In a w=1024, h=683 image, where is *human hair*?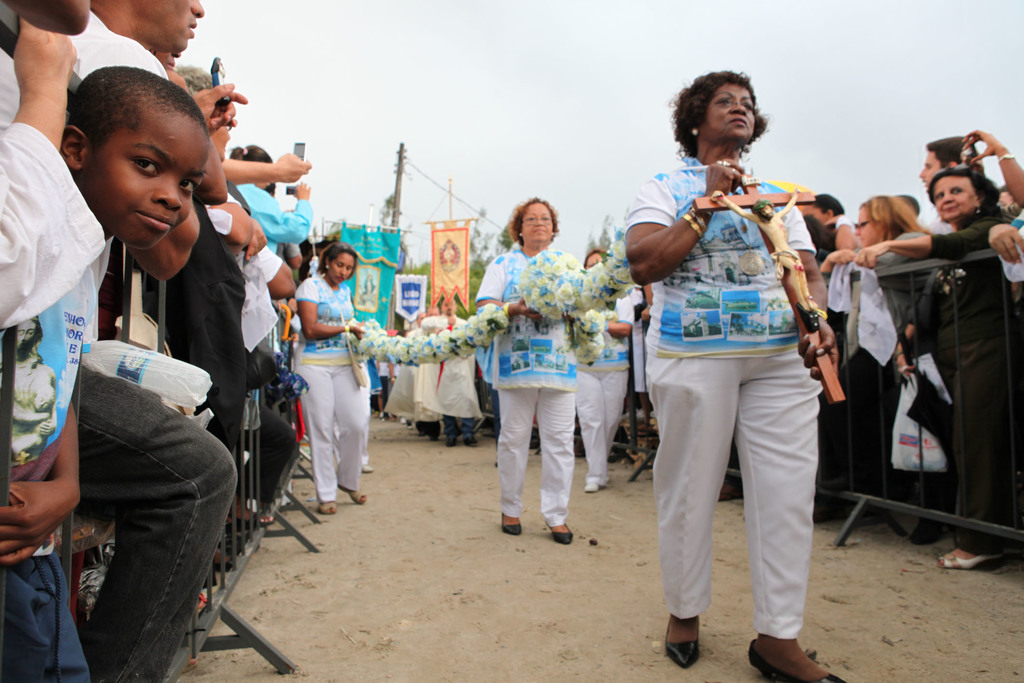
{"x1": 504, "y1": 195, "x2": 558, "y2": 249}.
